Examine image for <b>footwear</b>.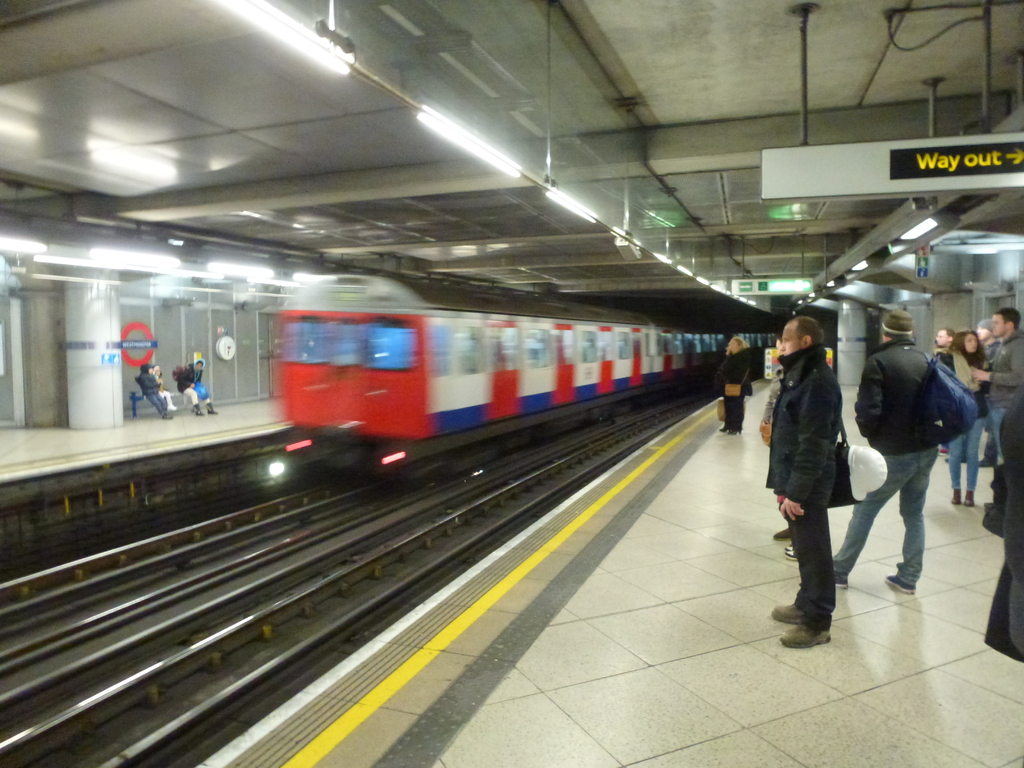
Examination result: <bbox>727, 428, 746, 436</bbox>.
